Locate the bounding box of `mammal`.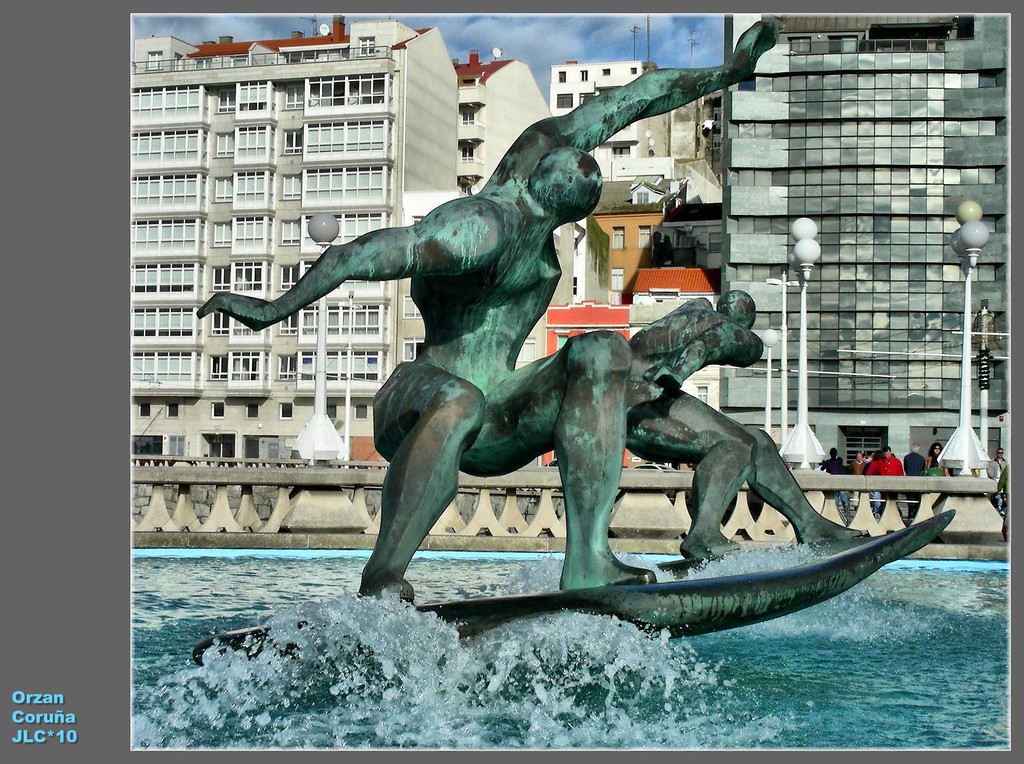
Bounding box: (left=867, top=441, right=905, bottom=482).
